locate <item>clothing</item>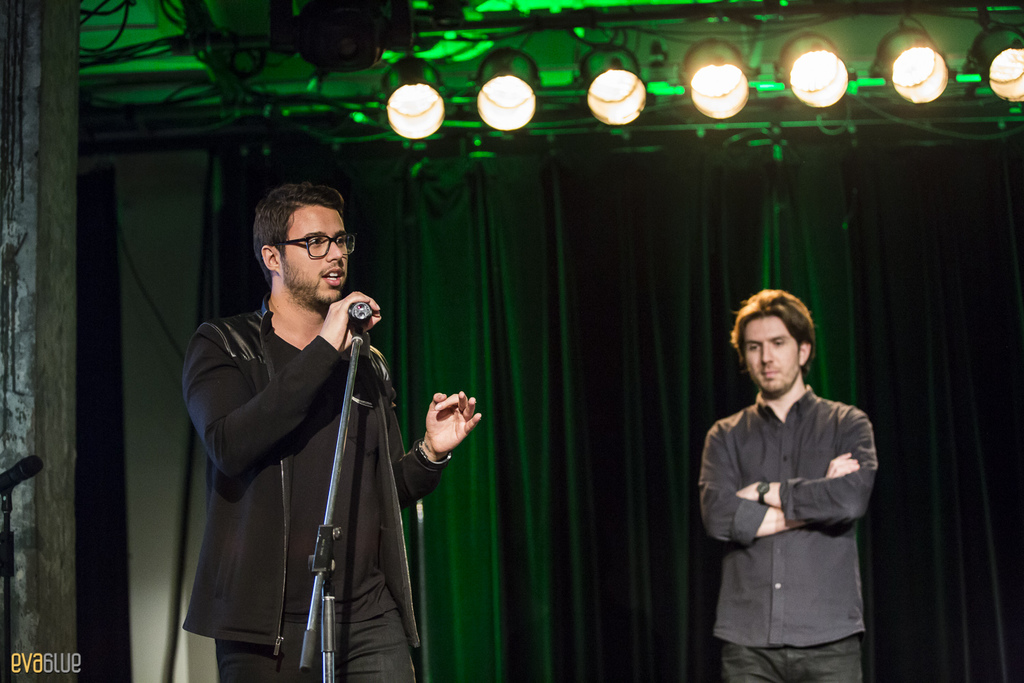
<bbox>693, 342, 890, 665</bbox>
